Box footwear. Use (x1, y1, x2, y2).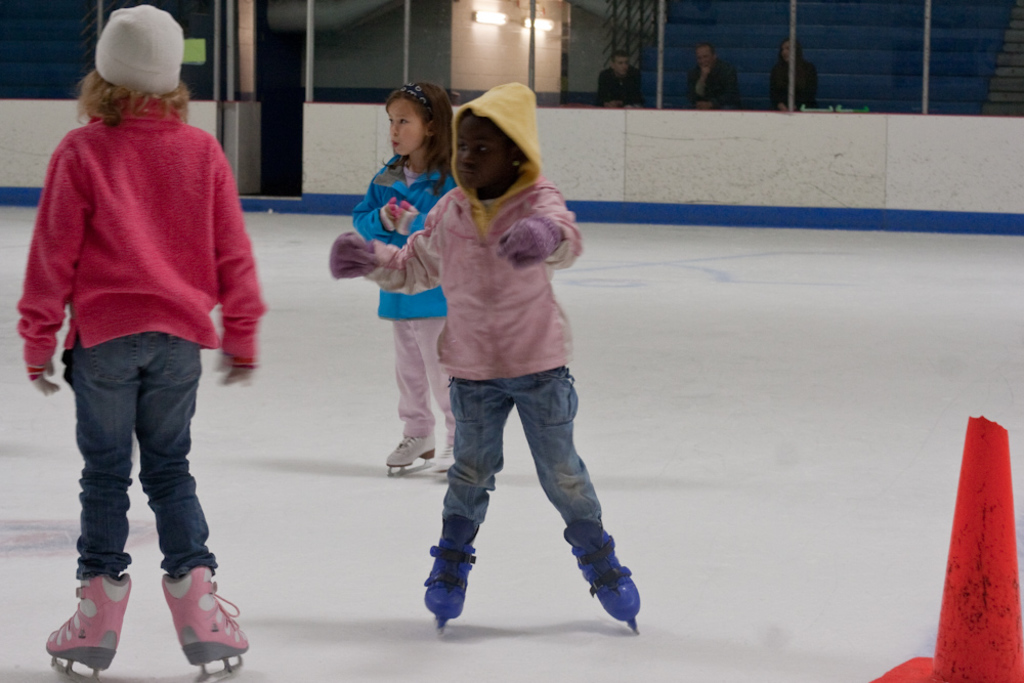
(425, 512, 474, 614).
